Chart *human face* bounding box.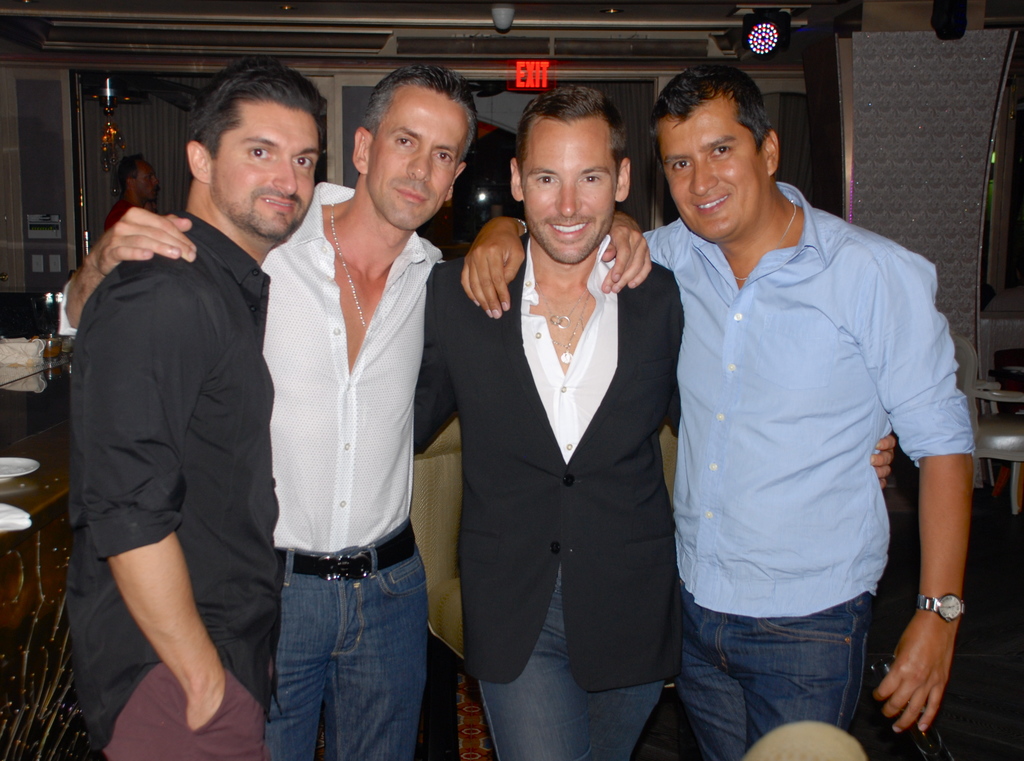
Charted: detection(530, 135, 611, 256).
